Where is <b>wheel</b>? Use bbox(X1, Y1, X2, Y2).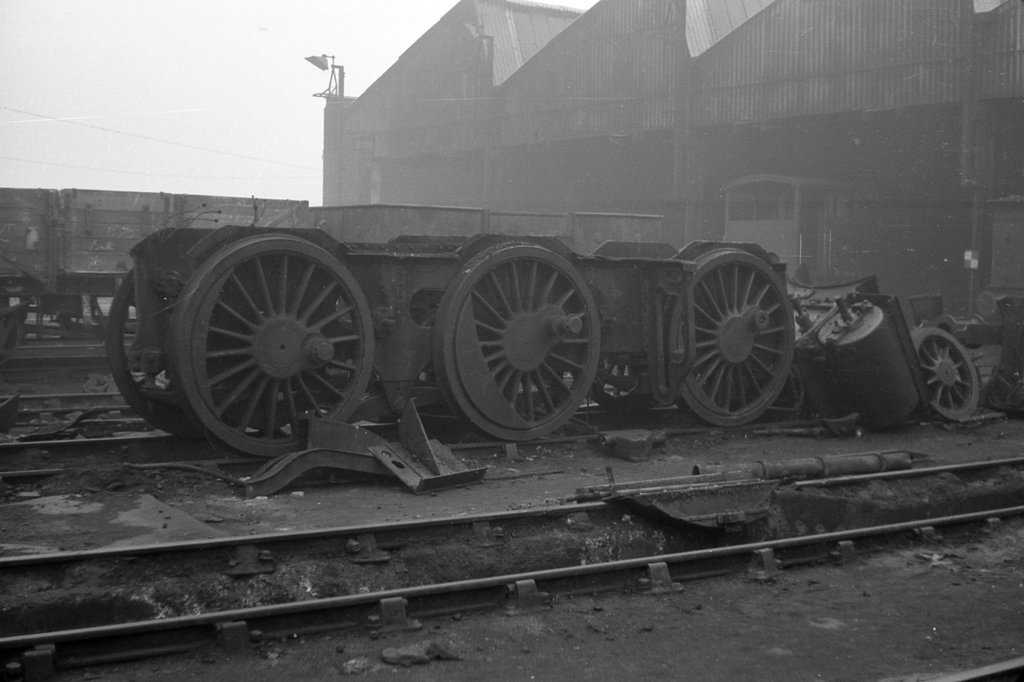
bbox(912, 331, 979, 425).
